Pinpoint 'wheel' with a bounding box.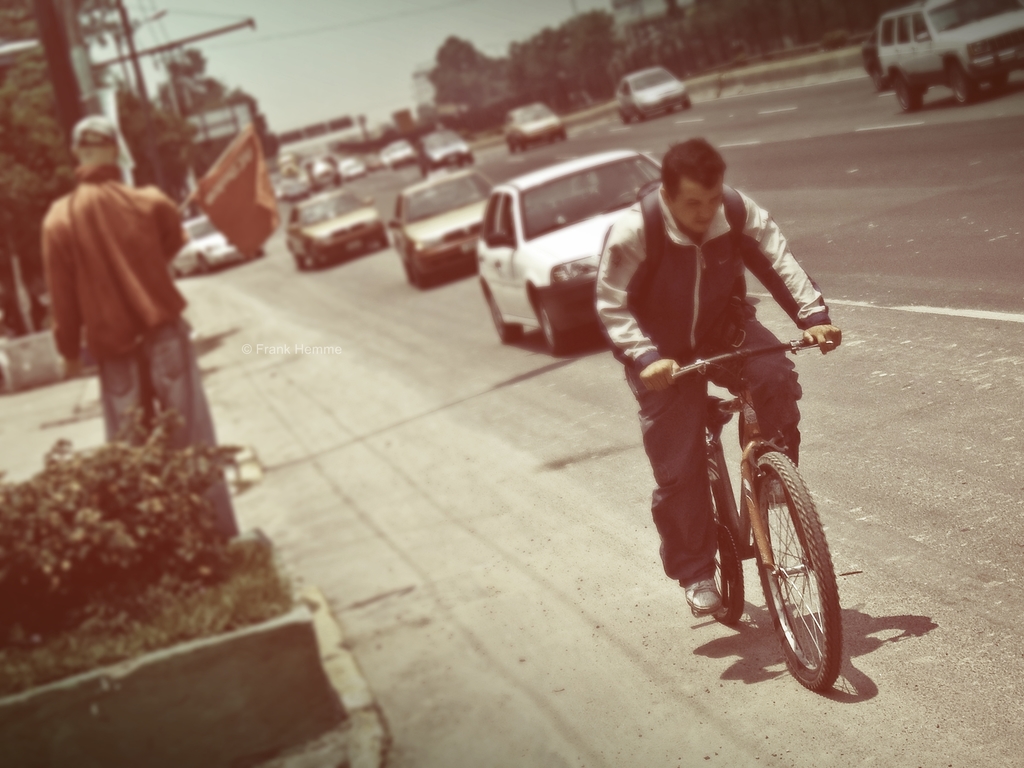
x1=312 y1=184 x2=317 y2=192.
